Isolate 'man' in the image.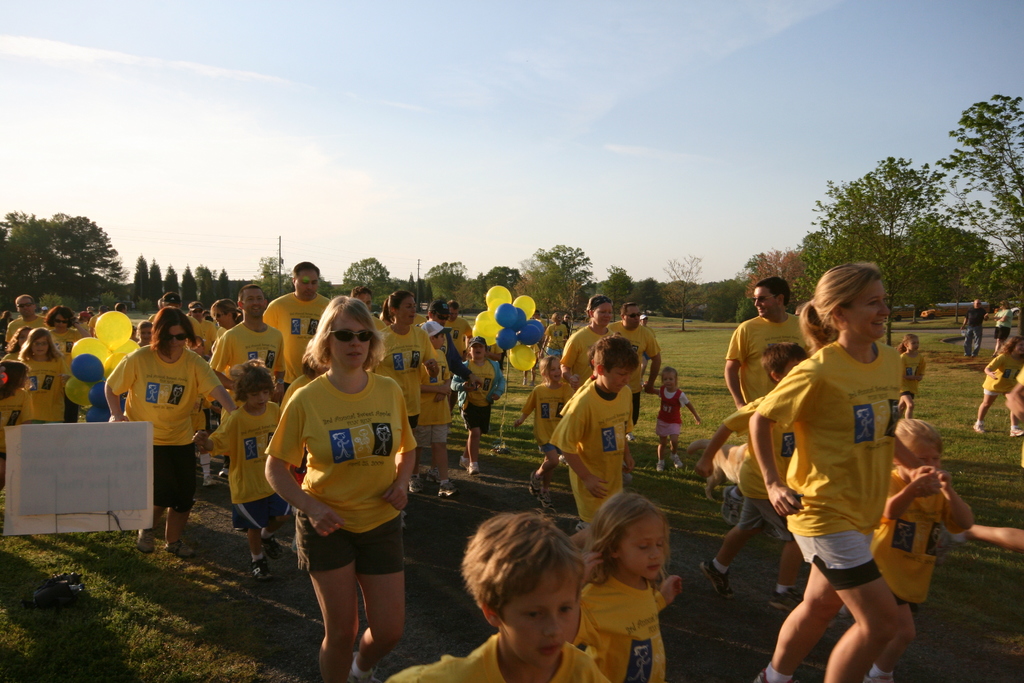
Isolated region: [6, 292, 50, 342].
